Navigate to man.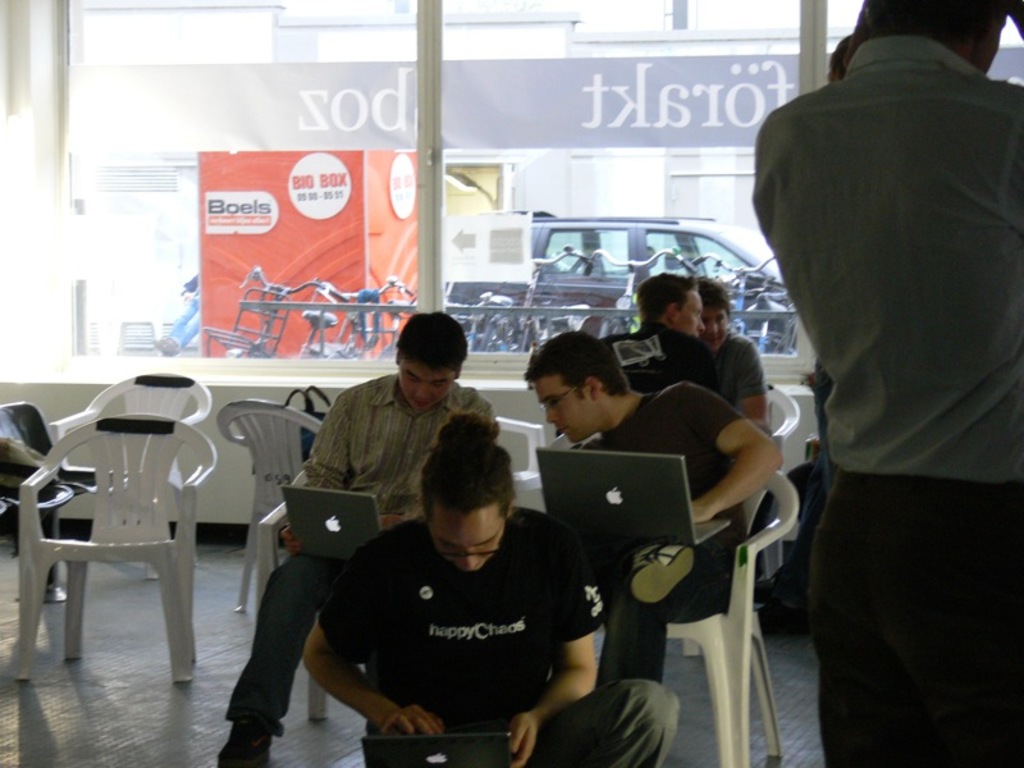
Navigation target: 699/274/762/411.
